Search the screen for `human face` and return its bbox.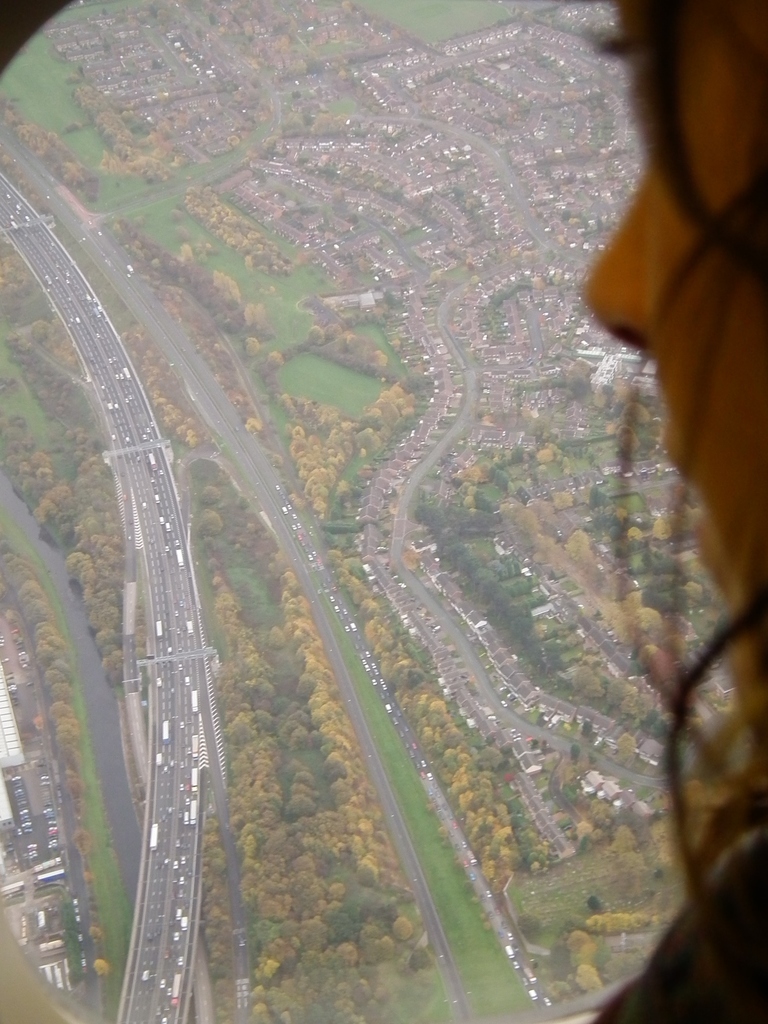
Found: (582, 0, 767, 584).
